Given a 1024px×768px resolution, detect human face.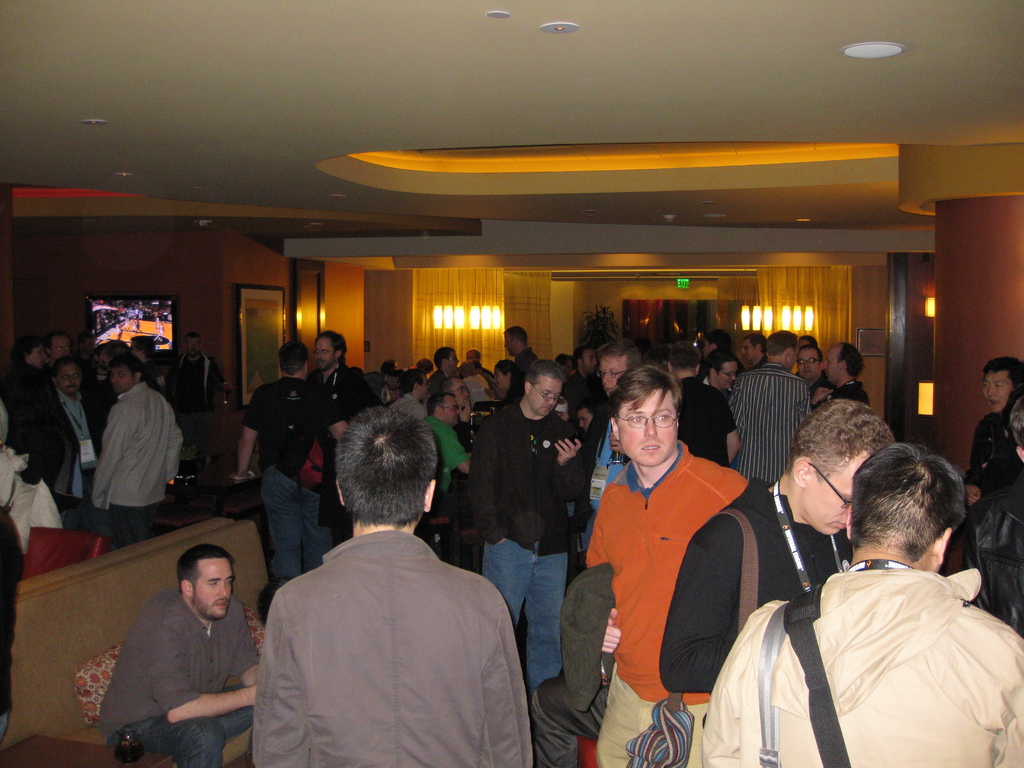
box(314, 337, 333, 373).
